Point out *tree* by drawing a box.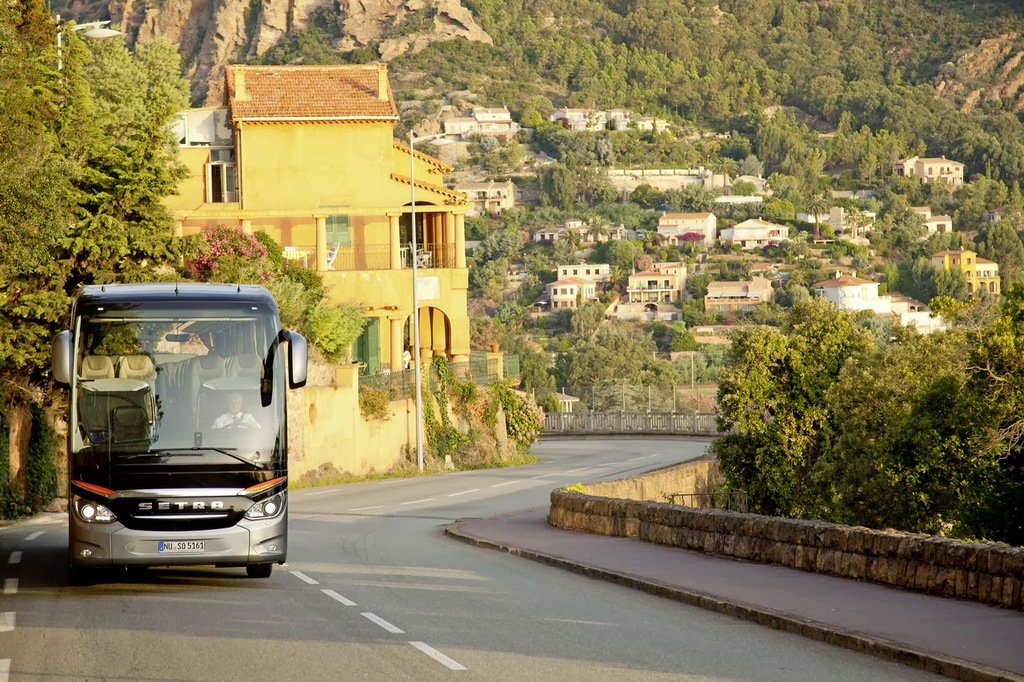
608/239/641/262.
